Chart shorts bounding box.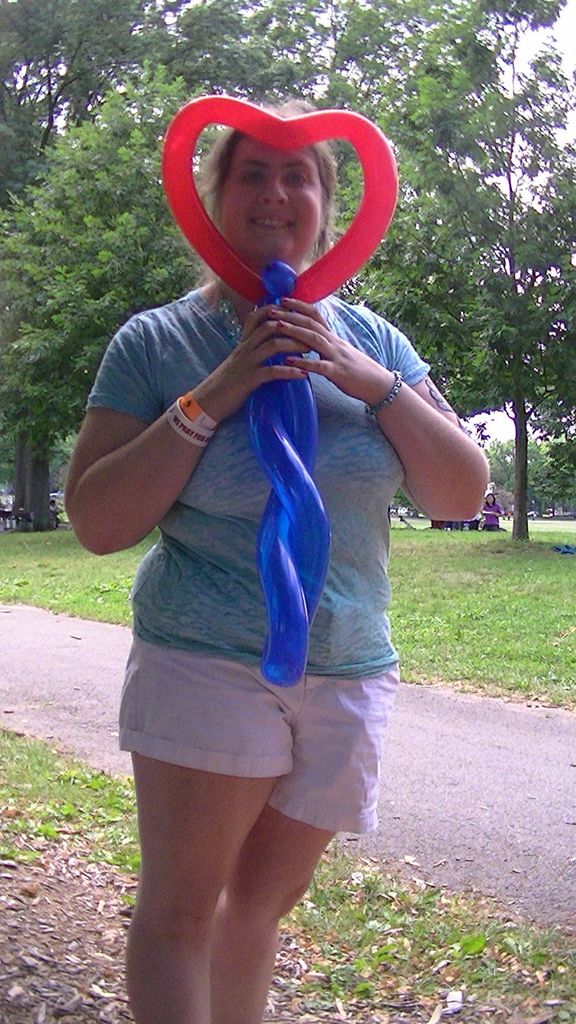
Charted: 109,615,403,810.
